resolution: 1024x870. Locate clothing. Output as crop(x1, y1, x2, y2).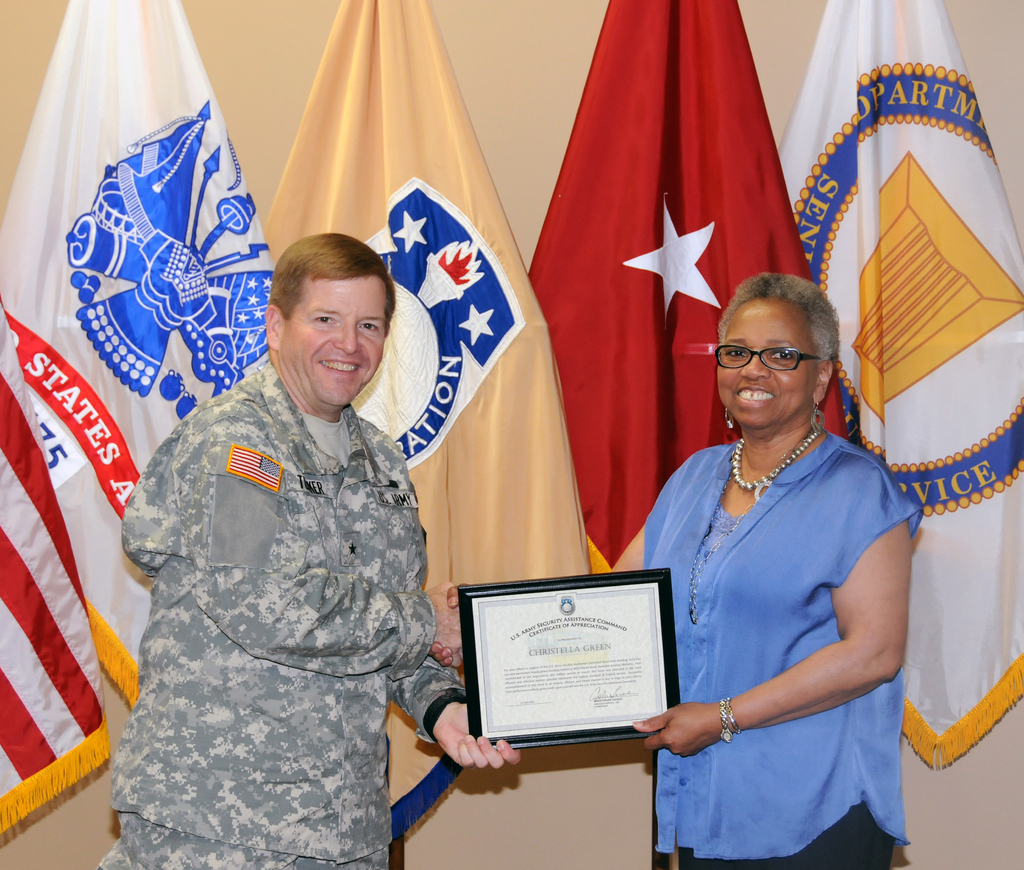
crop(105, 302, 473, 836).
